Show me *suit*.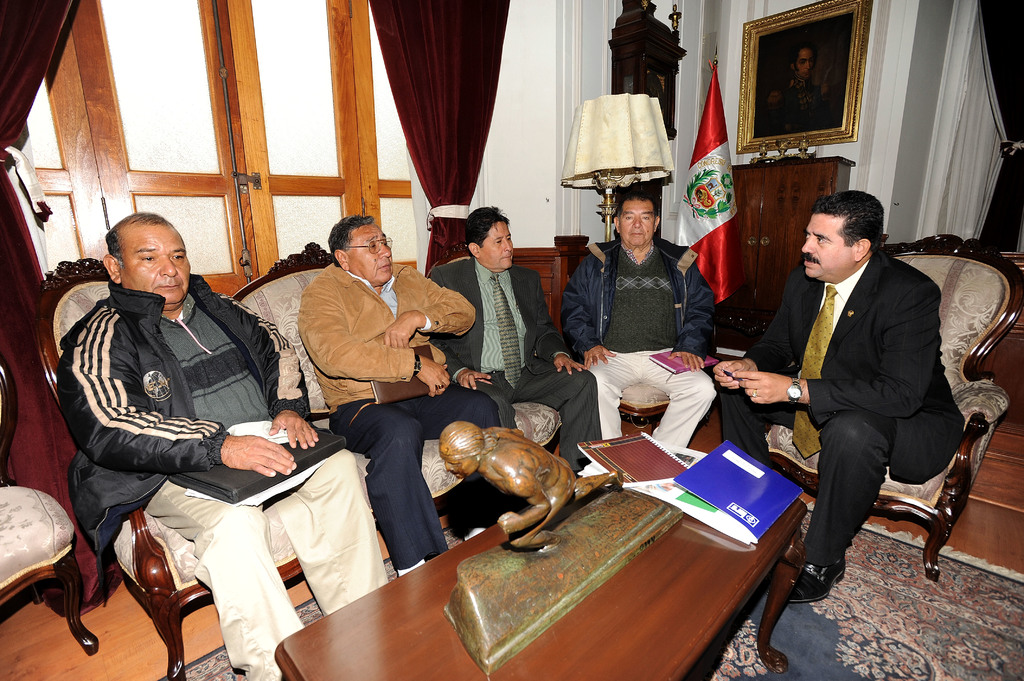
*suit* is here: BBox(731, 178, 958, 611).
